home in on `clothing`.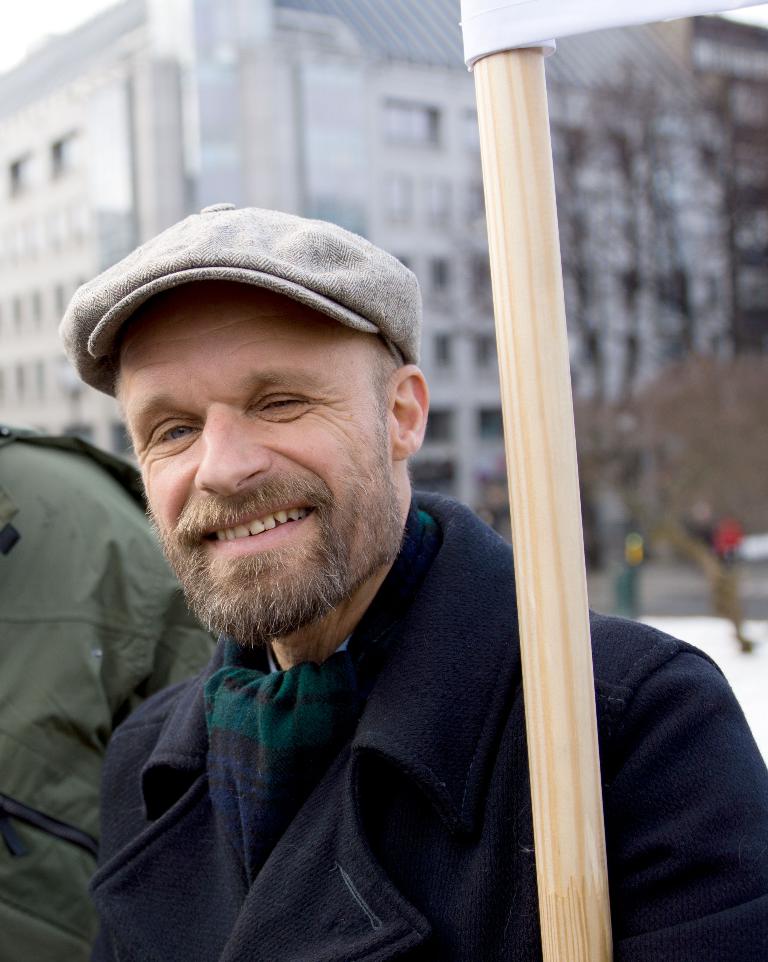
Homed in at [75,474,767,961].
